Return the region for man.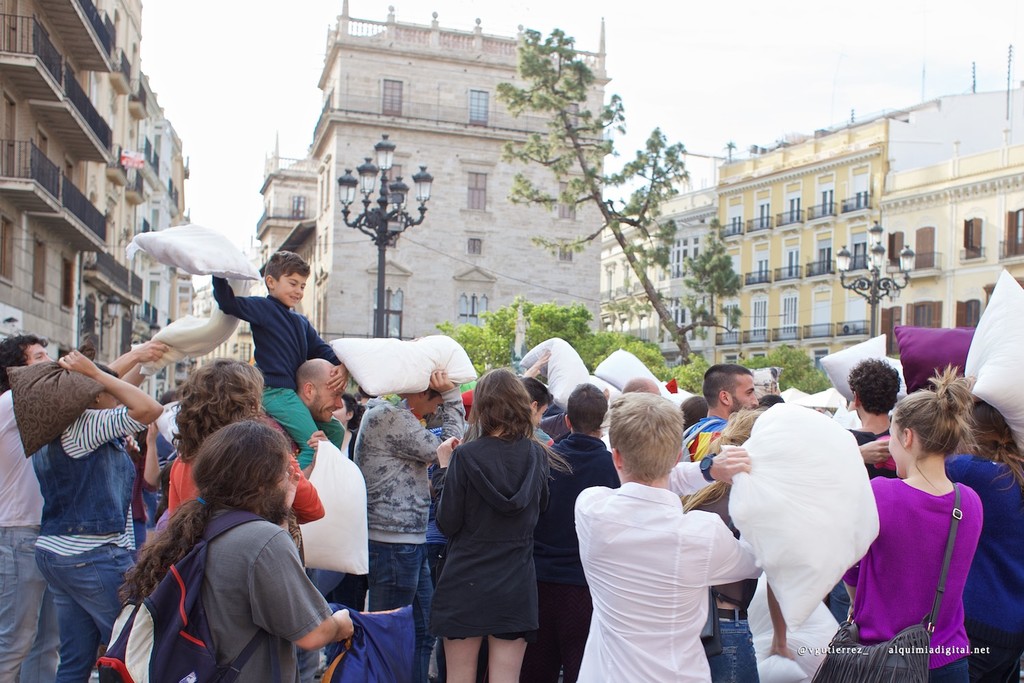
bbox(517, 343, 560, 456).
